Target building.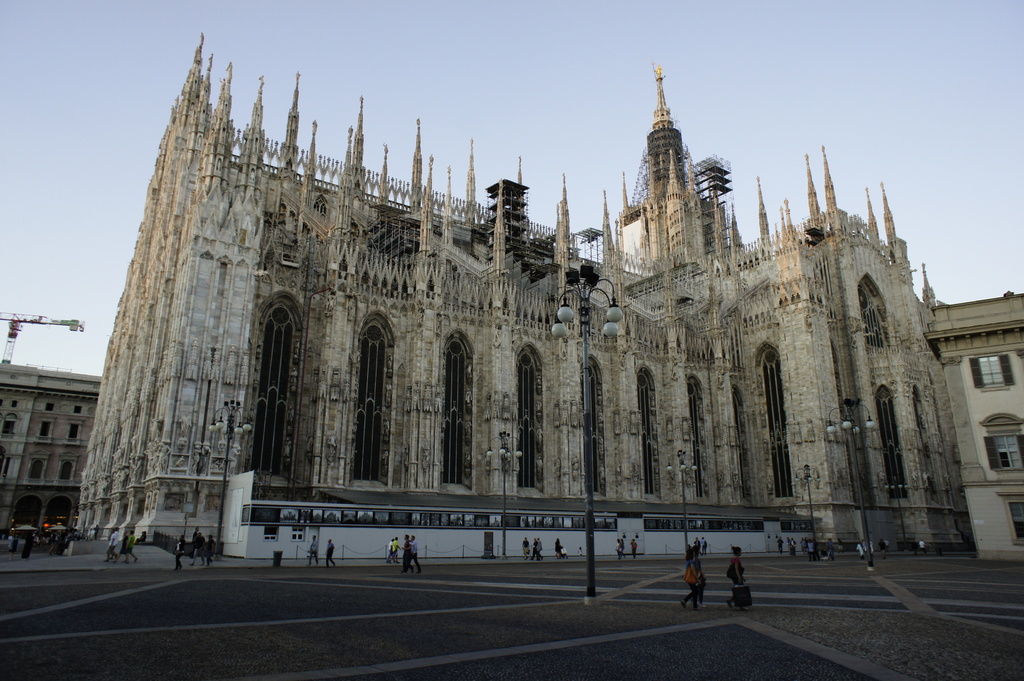
Target region: x1=0 y1=363 x2=102 y2=539.
